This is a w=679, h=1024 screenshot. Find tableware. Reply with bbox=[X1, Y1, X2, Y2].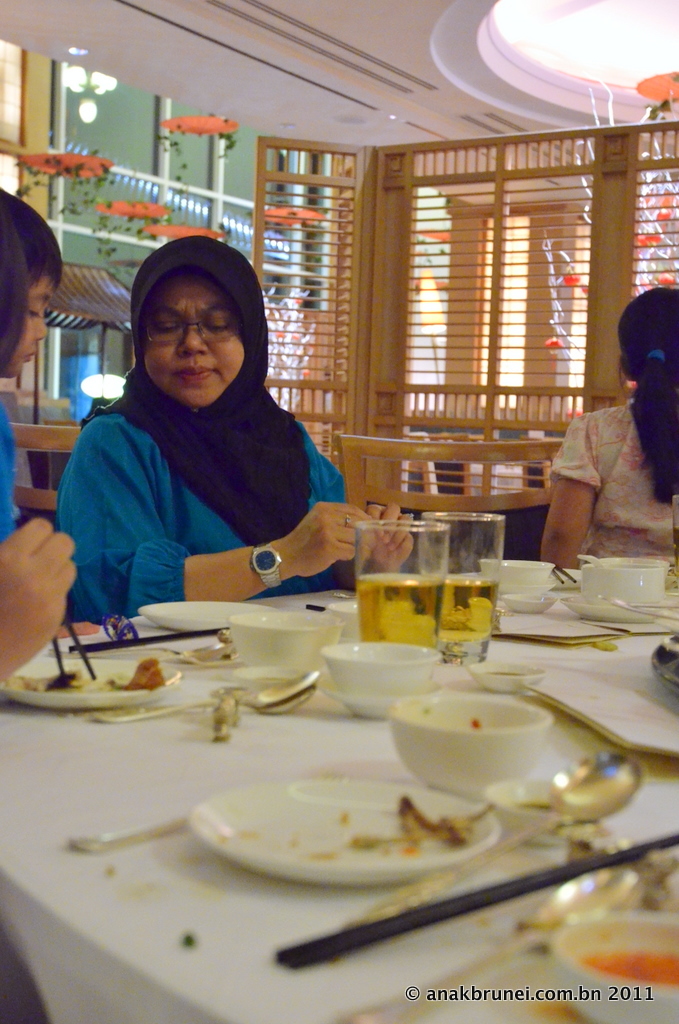
bbox=[1, 656, 188, 706].
